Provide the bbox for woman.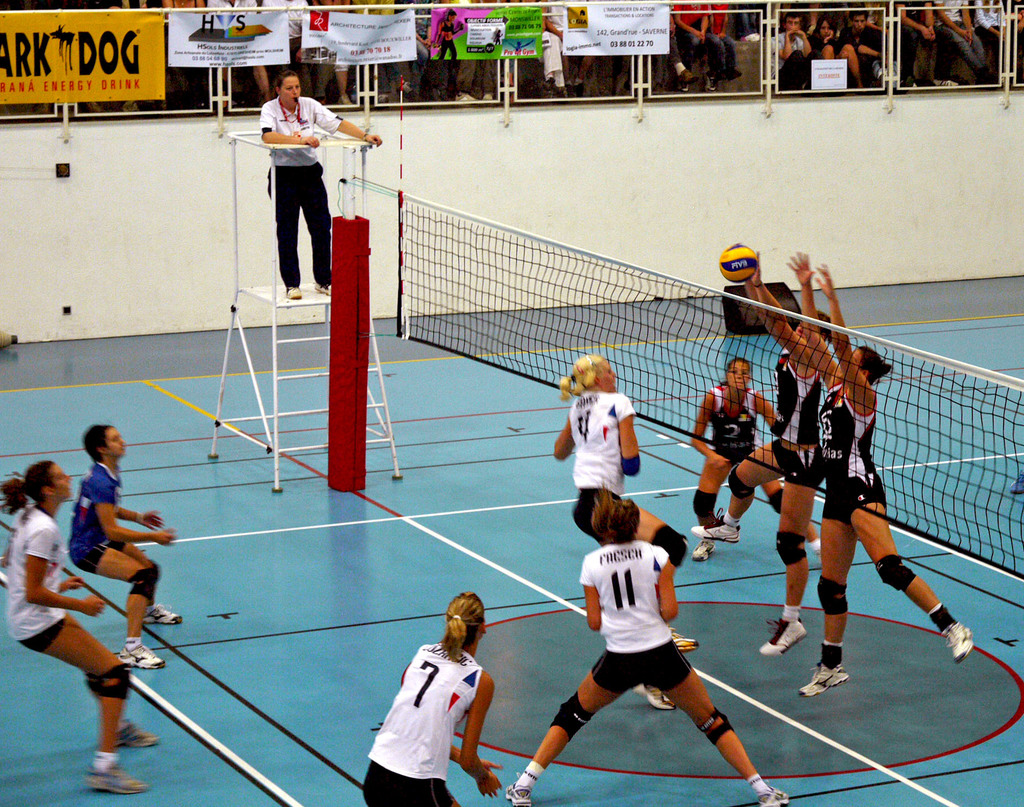
[left=550, top=351, right=703, bottom=713].
